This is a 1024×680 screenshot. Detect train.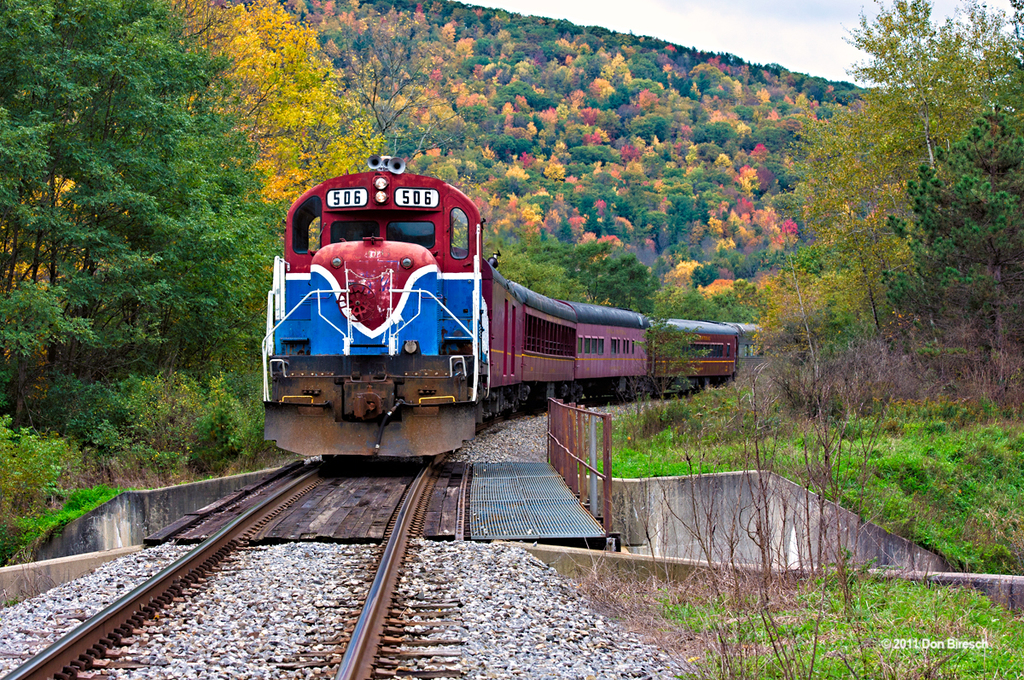
[260, 154, 760, 462].
